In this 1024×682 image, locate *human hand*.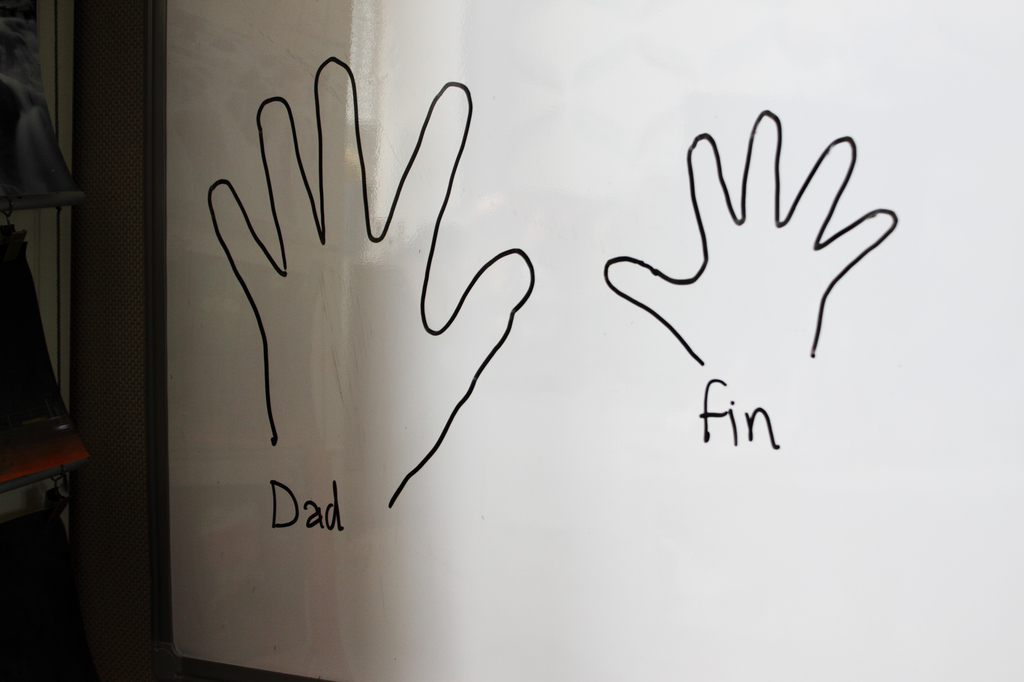
Bounding box: 644:106:899:369.
